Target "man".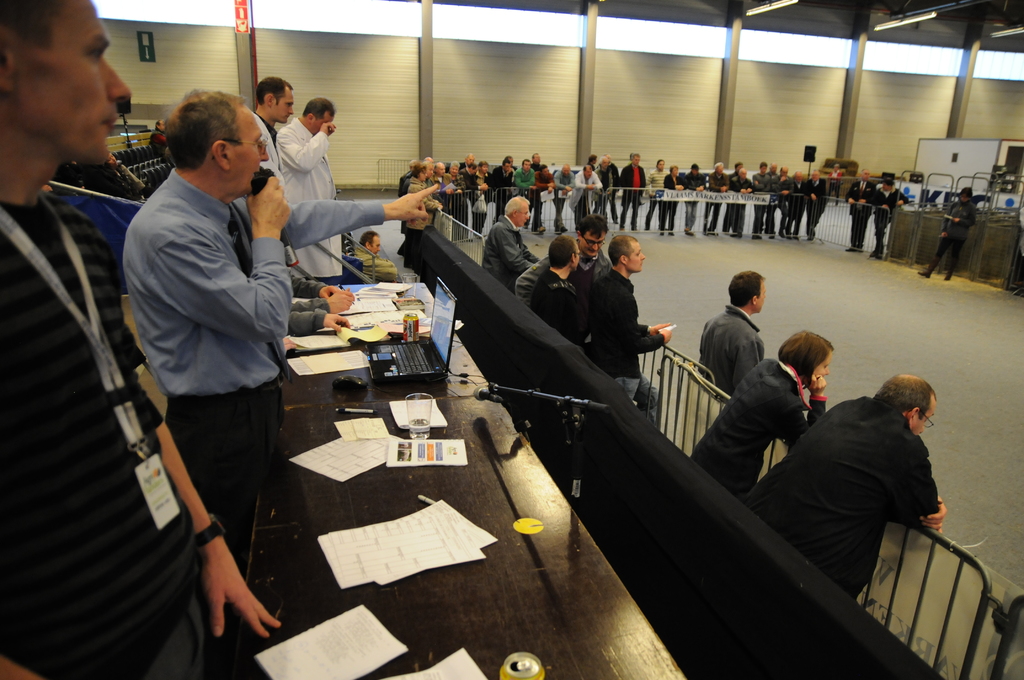
Target region: box(750, 380, 956, 618).
